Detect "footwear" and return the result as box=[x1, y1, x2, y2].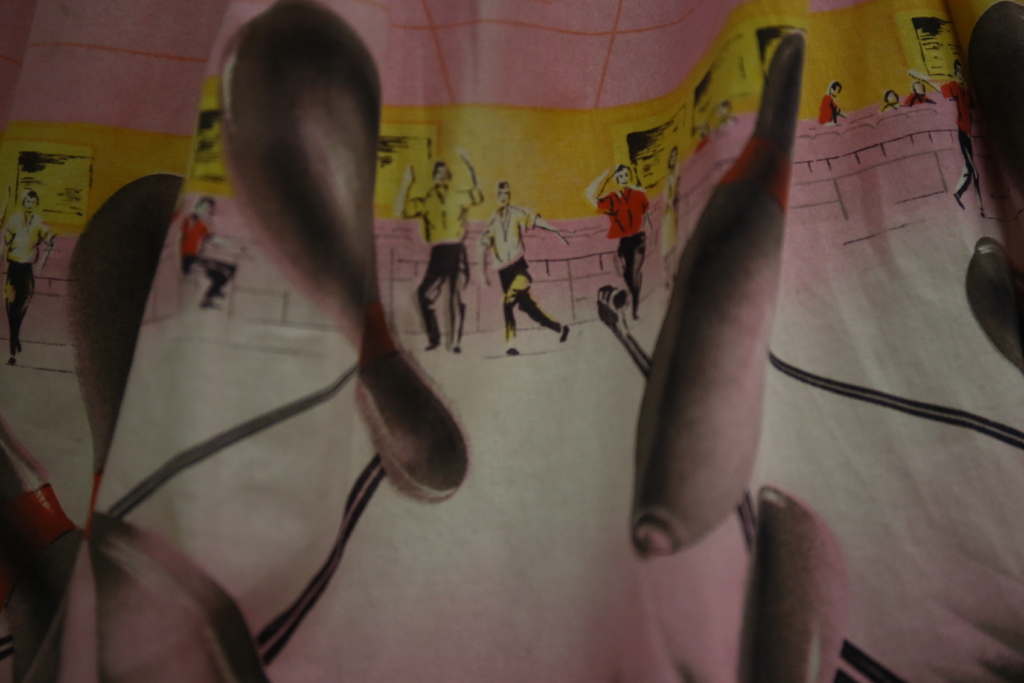
box=[19, 343, 26, 350].
